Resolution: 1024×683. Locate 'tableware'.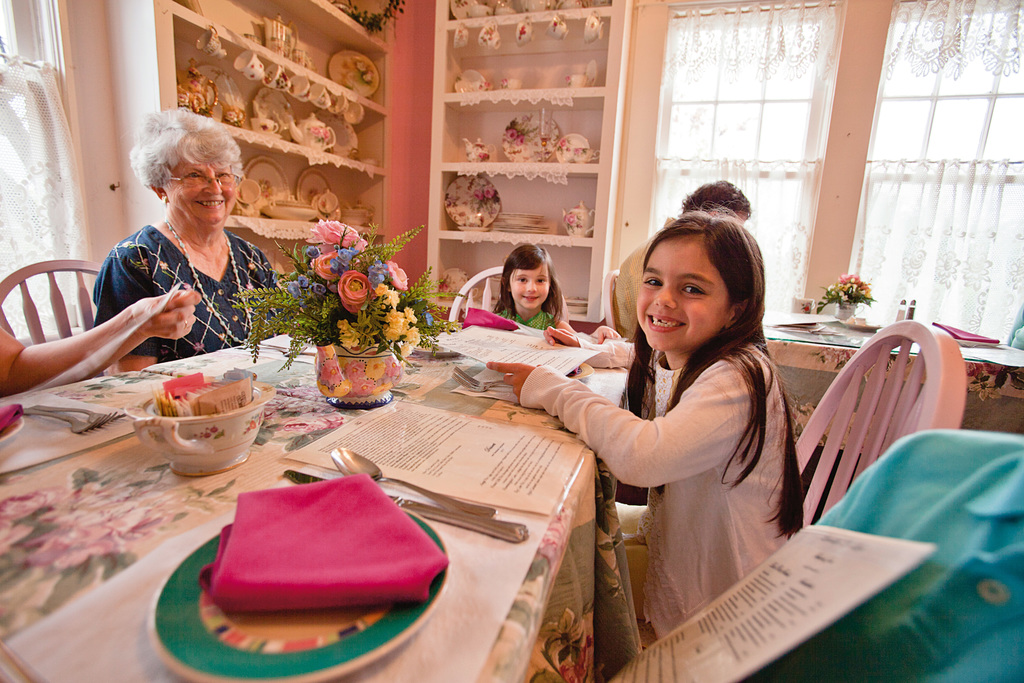
[x1=20, y1=406, x2=106, y2=436].
